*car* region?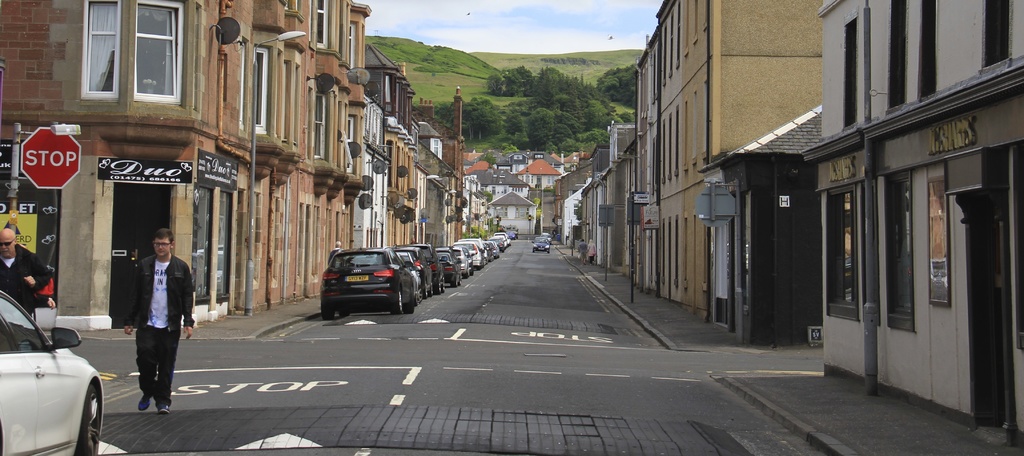
424:227:513:306
